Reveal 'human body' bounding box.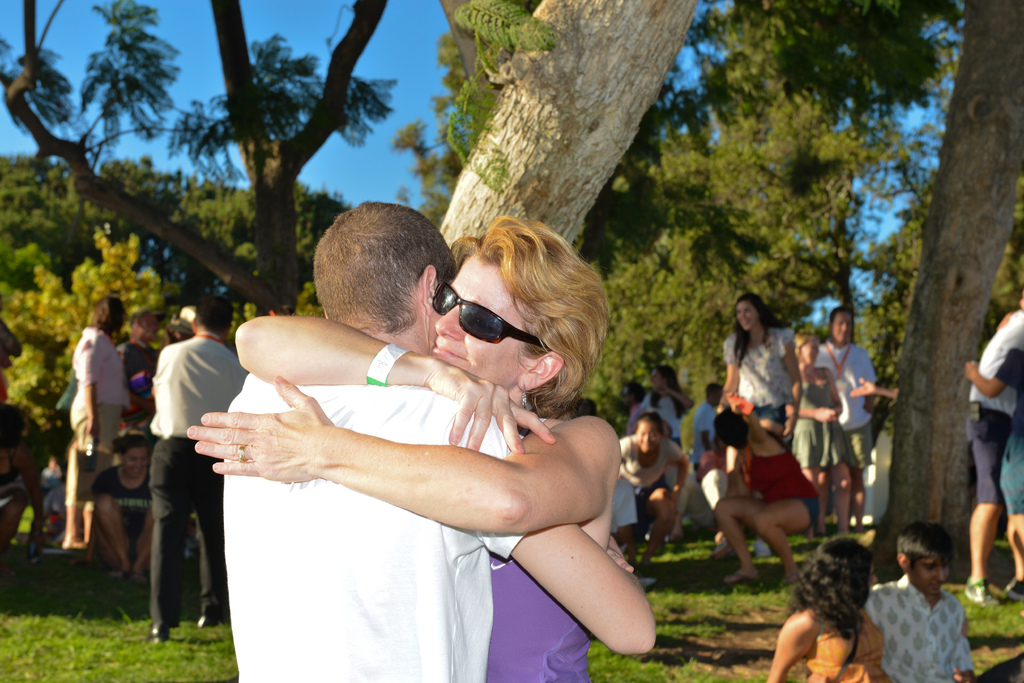
Revealed: [765, 542, 888, 682].
